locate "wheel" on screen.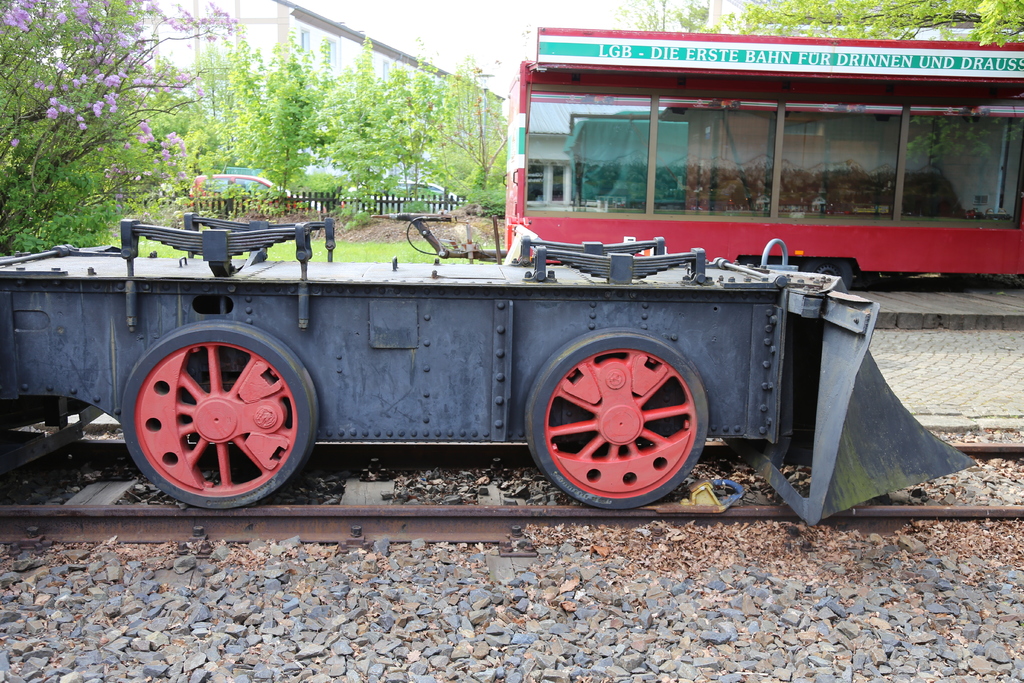
On screen at detection(124, 335, 317, 510).
